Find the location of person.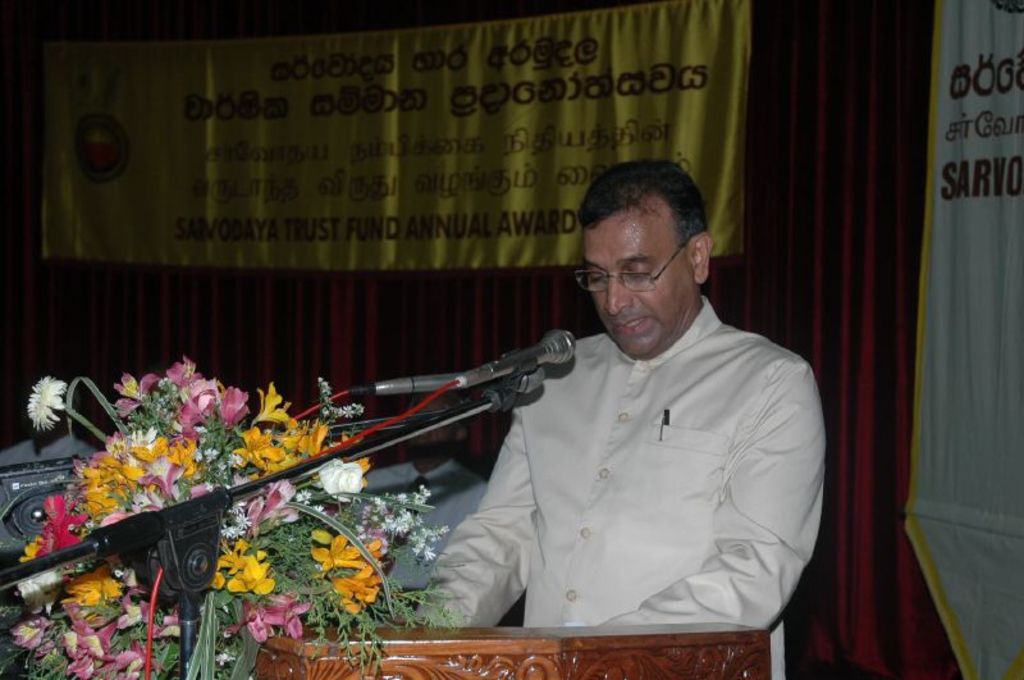
Location: select_region(367, 383, 481, 589).
